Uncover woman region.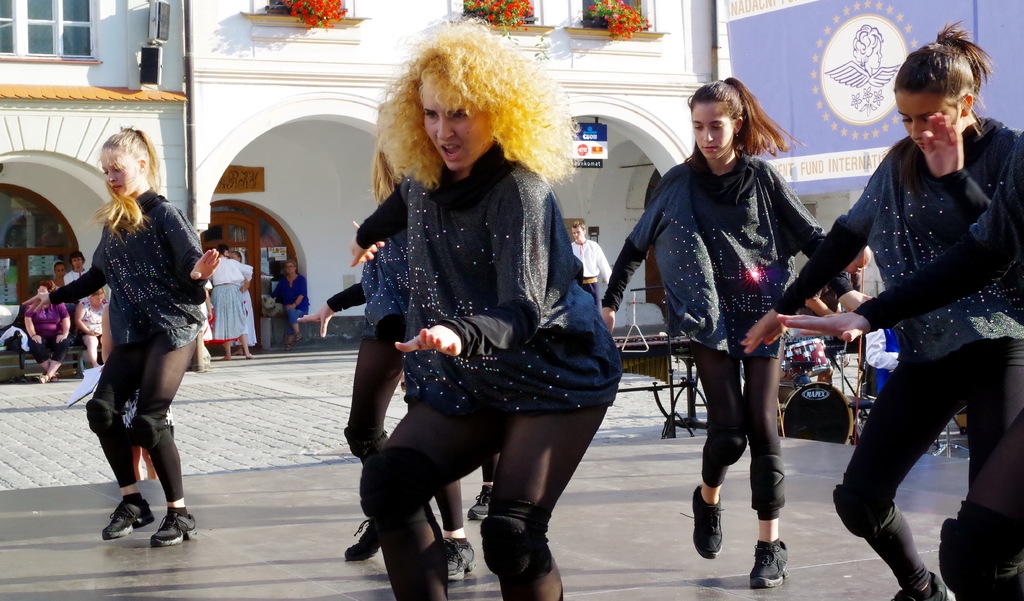
Uncovered: 85,294,130,373.
